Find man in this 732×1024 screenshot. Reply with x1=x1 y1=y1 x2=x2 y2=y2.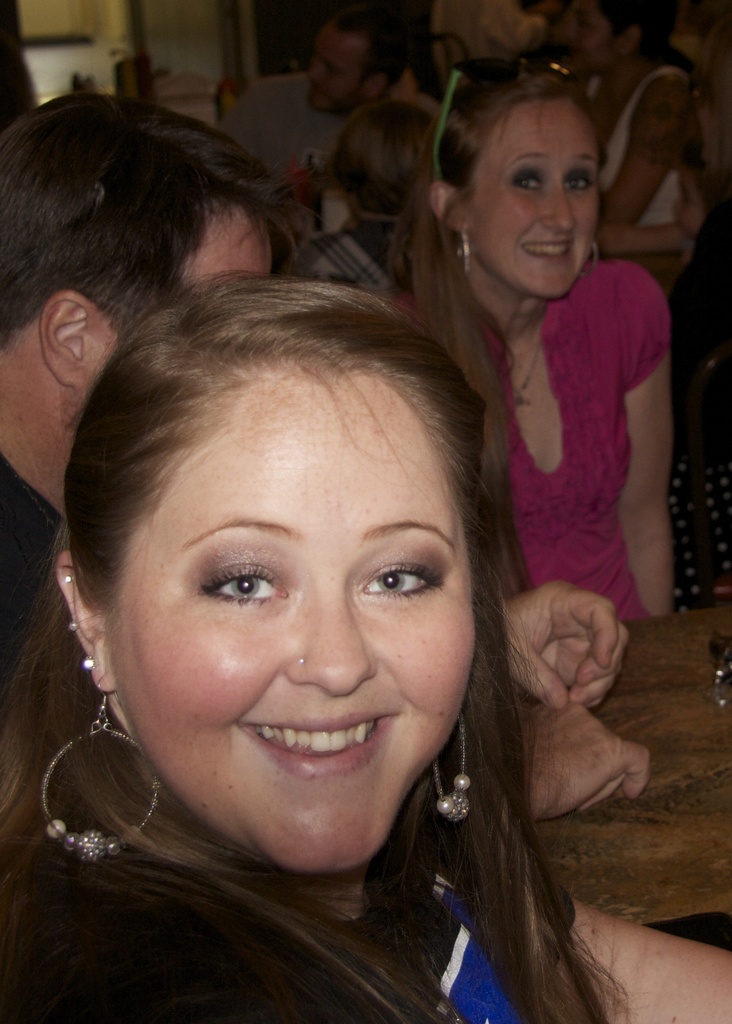
x1=265 y1=0 x2=460 y2=239.
